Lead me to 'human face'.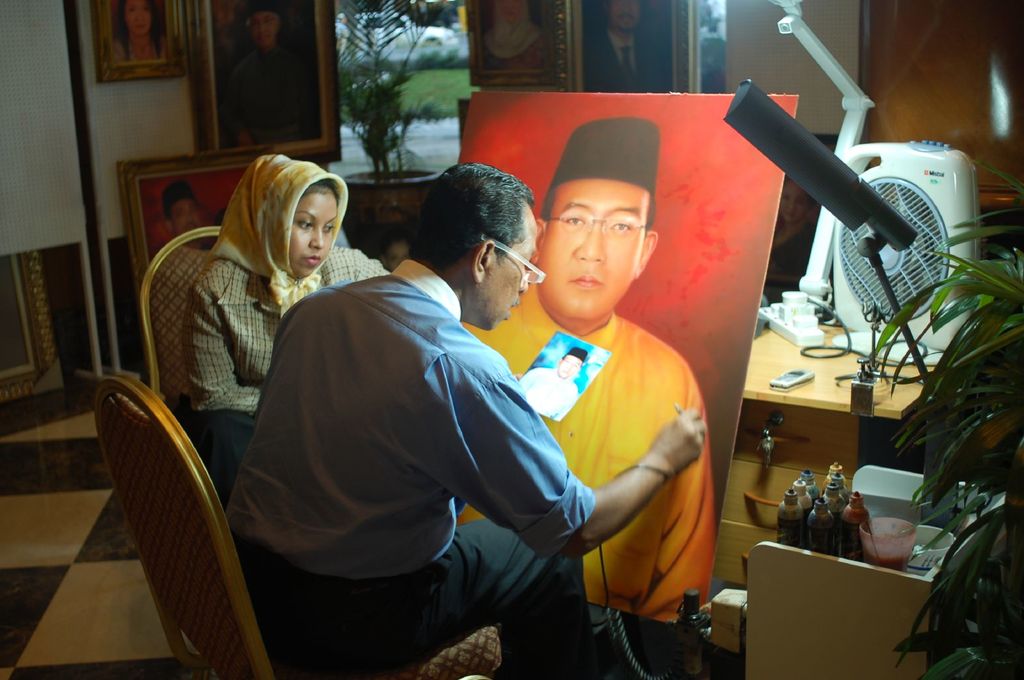
Lead to bbox=(170, 199, 202, 235).
